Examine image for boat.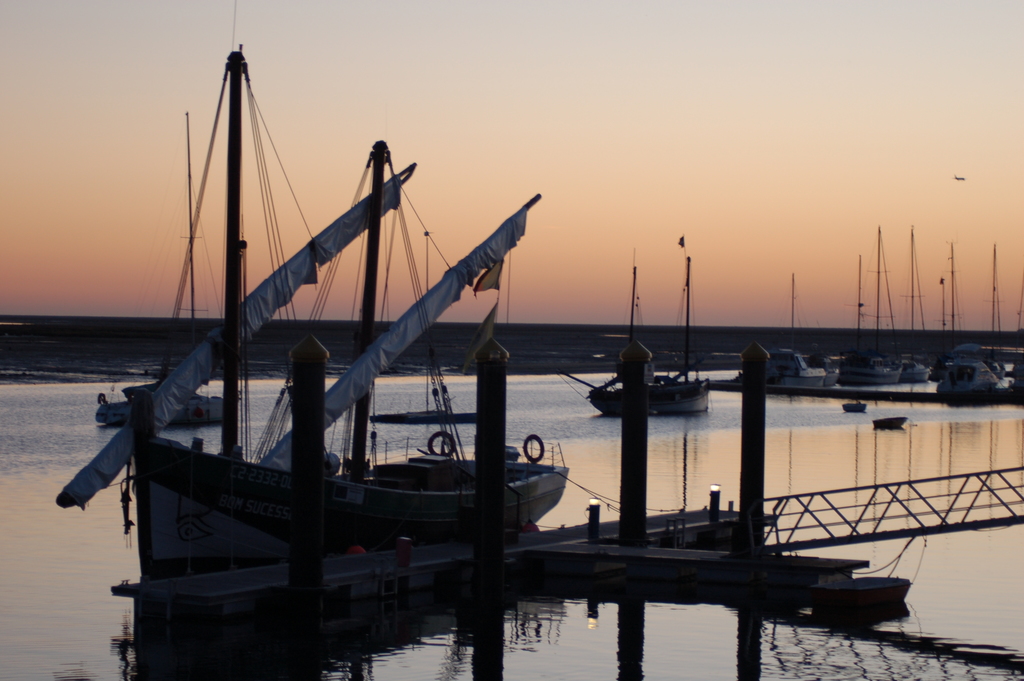
Examination result: crop(586, 245, 711, 424).
